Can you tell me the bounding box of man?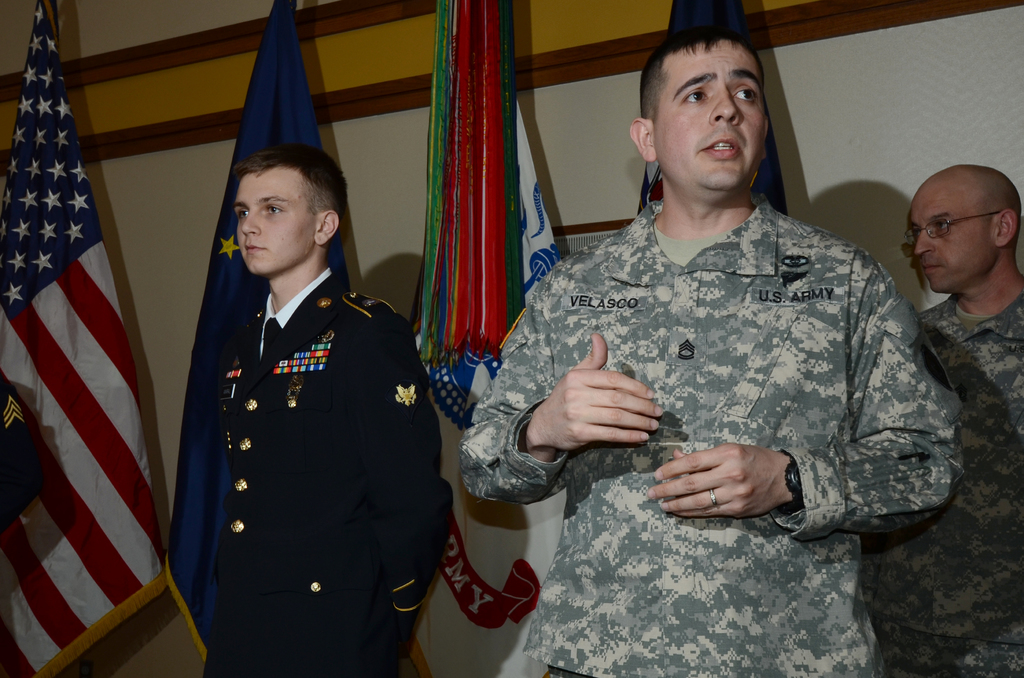
pyautogui.locateOnScreen(451, 21, 967, 677).
